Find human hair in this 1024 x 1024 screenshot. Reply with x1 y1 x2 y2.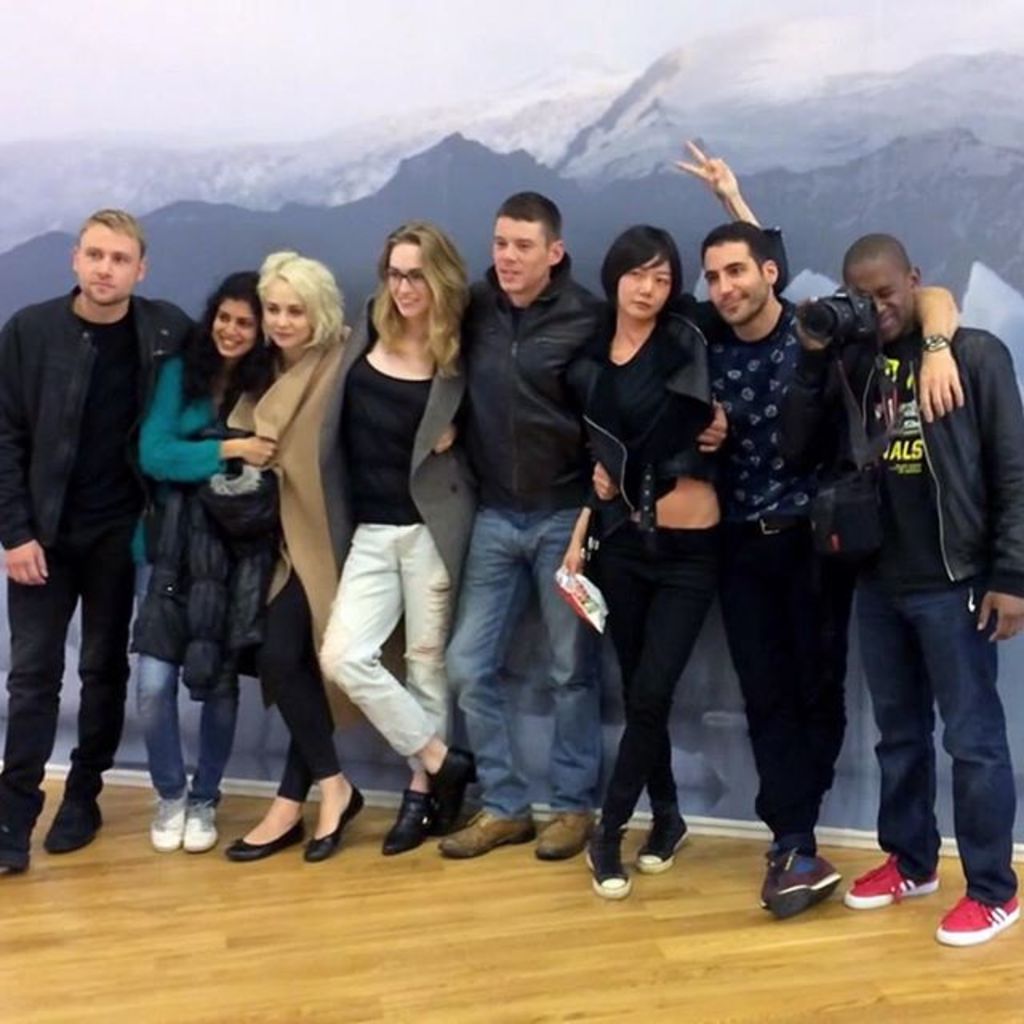
78 202 149 256.
